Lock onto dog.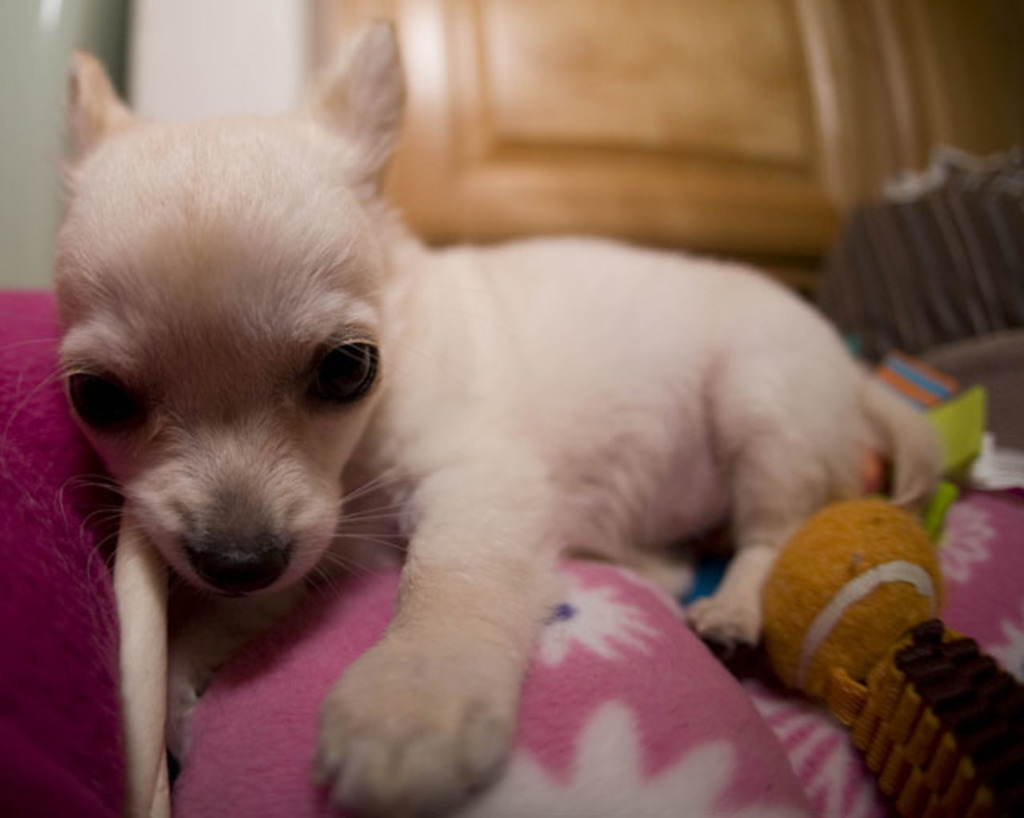
Locked: box(2, 8, 941, 816).
